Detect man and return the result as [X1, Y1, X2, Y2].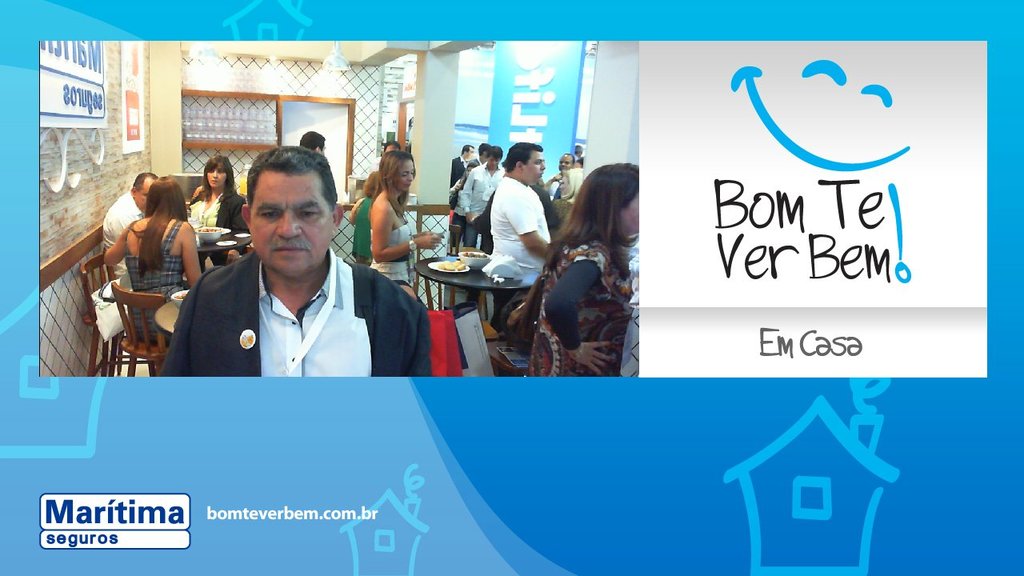
[90, 173, 168, 283].
